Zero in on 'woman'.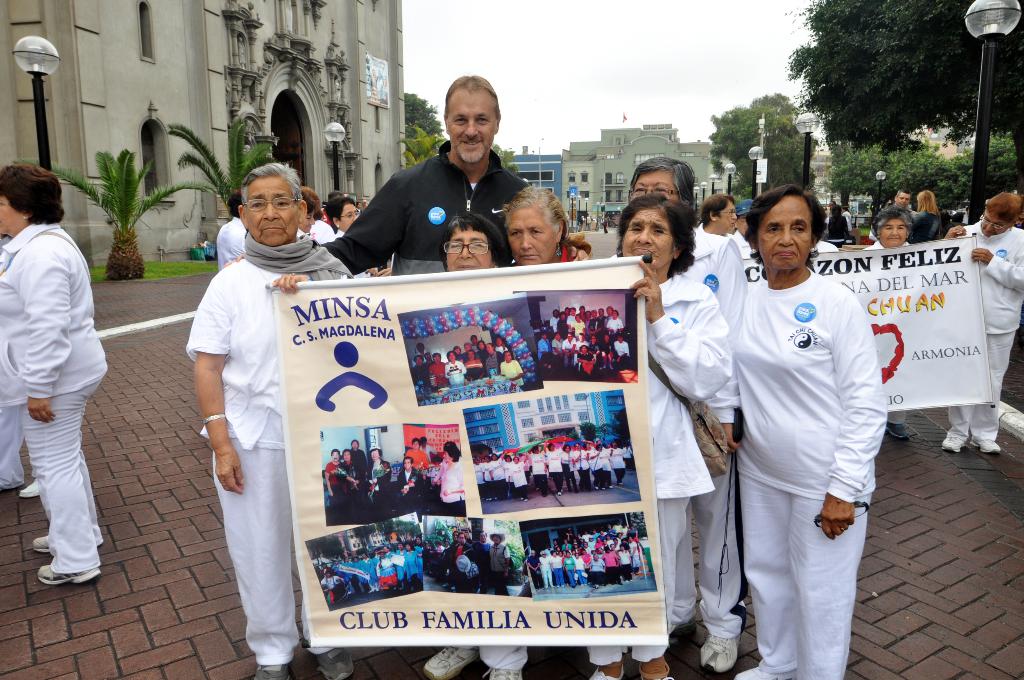
Zeroed in: x1=0 y1=161 x2=109 y2=584.
